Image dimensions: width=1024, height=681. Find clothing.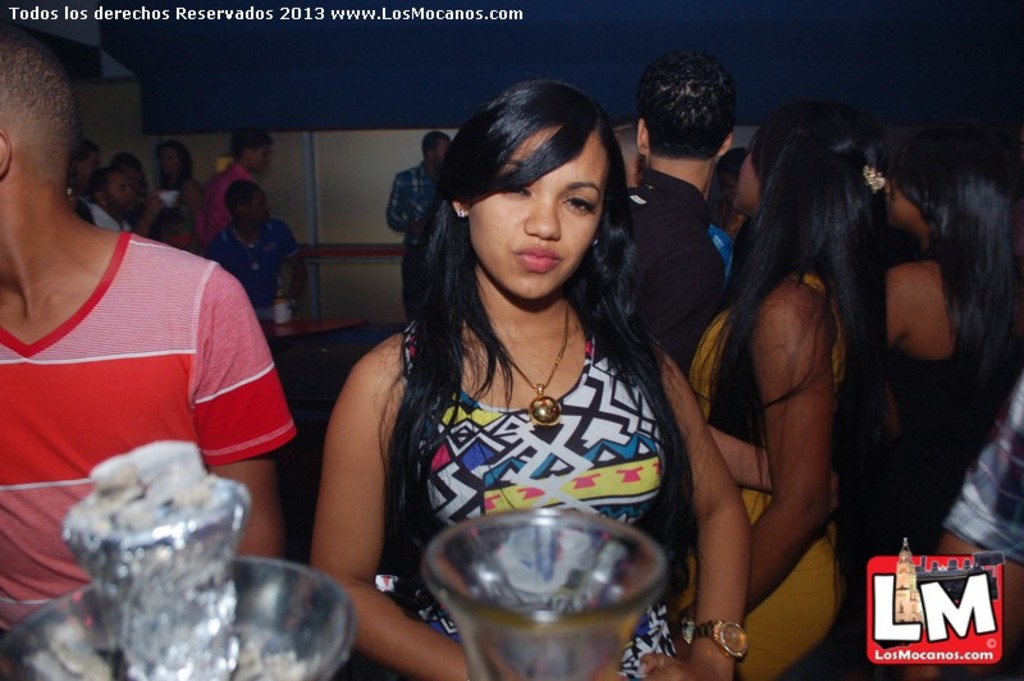
<box>682,275,842,680</box>.
